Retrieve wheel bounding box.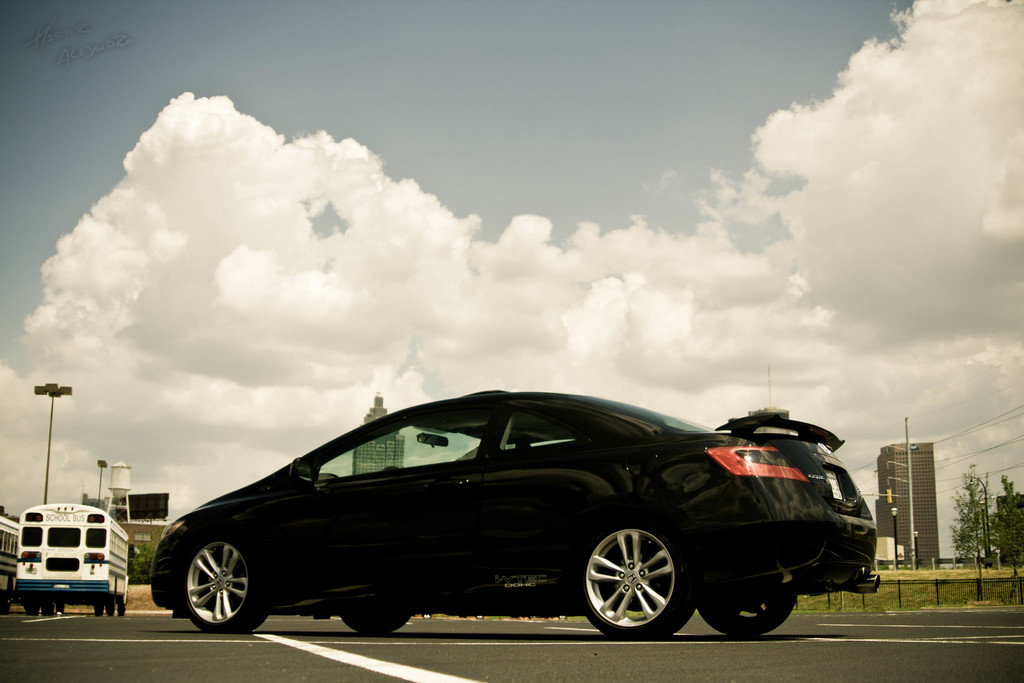
Bounding box: select_region(177, 534, 266, 632).
